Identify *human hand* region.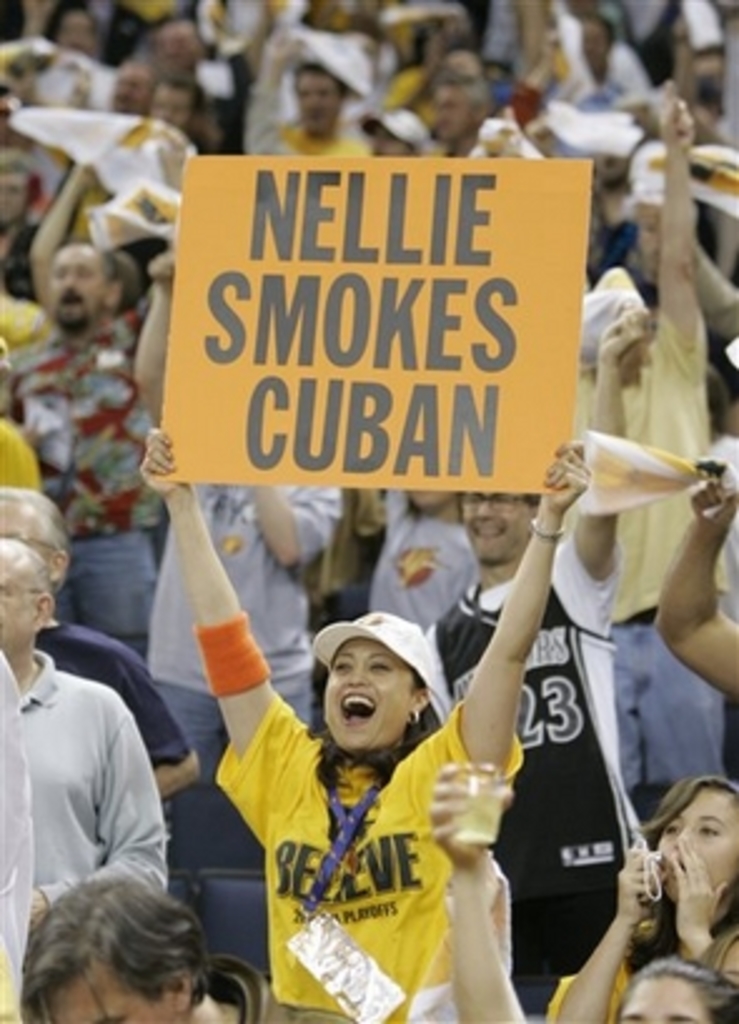
Region: x1=135, y1=426, x2=193, y2=506.
